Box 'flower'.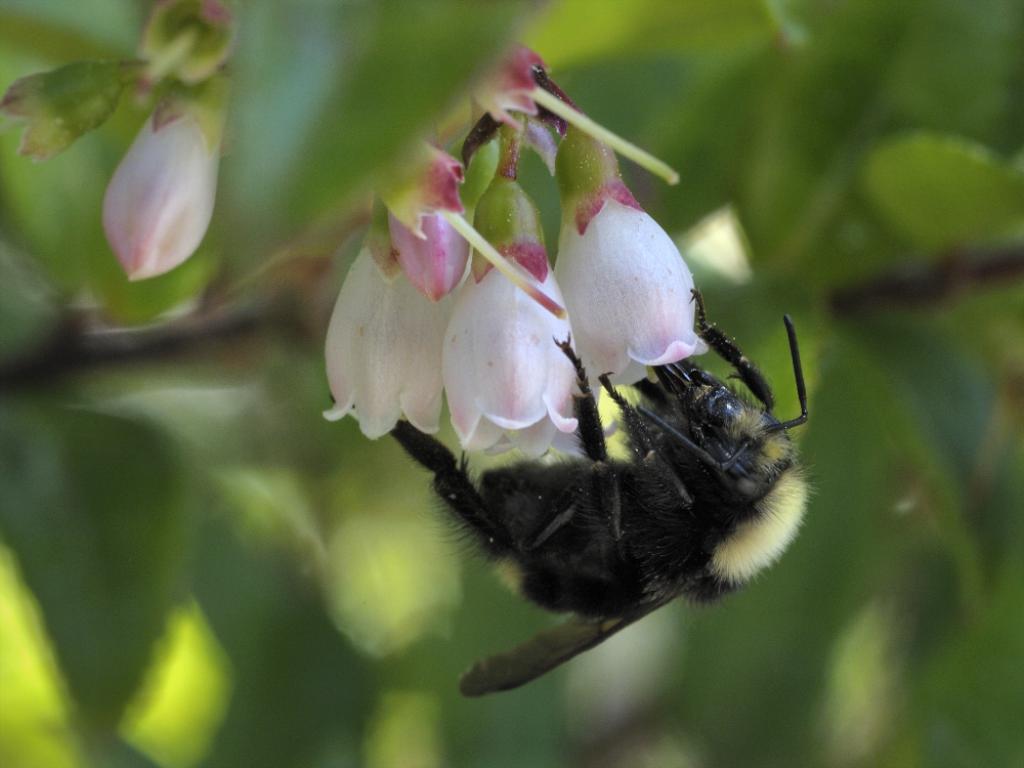
(x1=548, y1=102, x2=703, y2=384).
